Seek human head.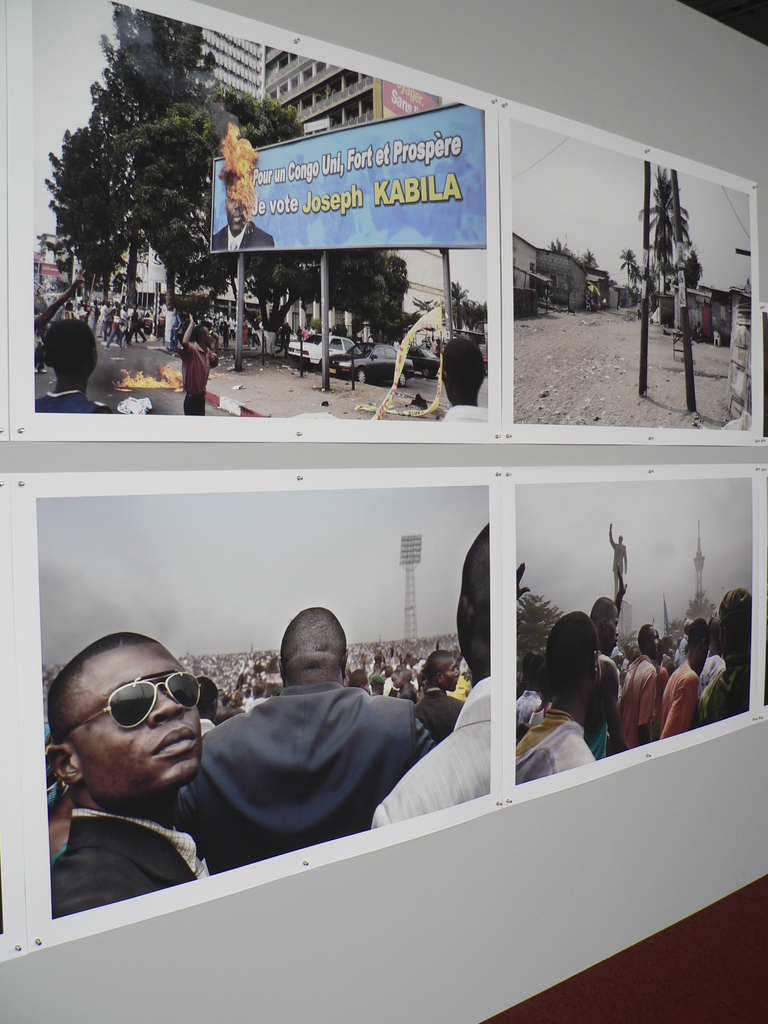
left=718, top=587, right=753, bottom=653.
